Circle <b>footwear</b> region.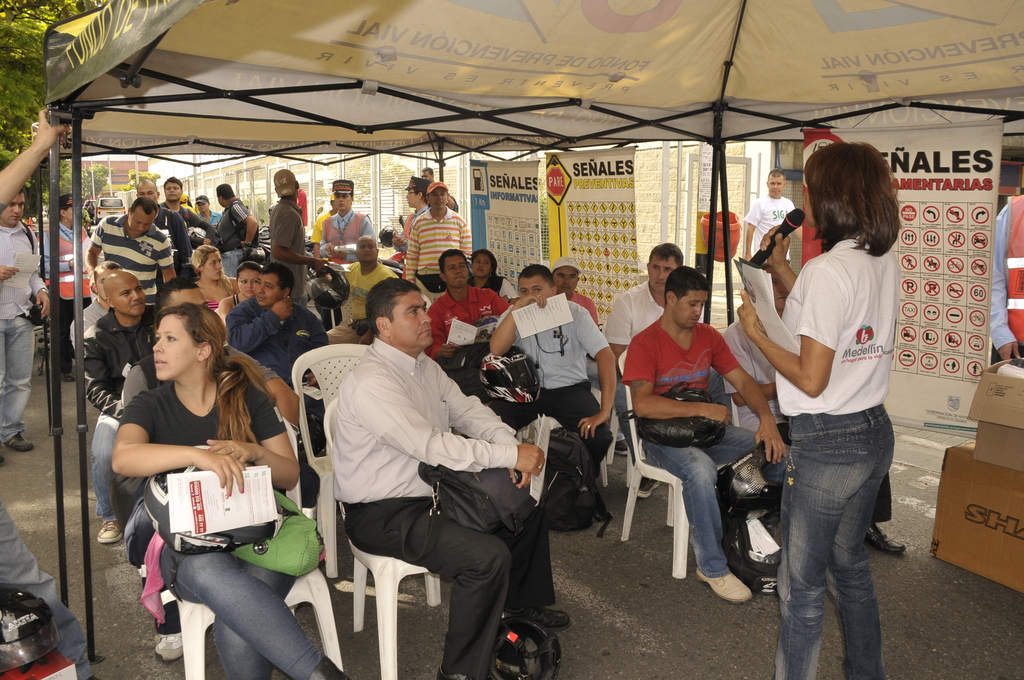
Region: x1=154, y1=631, x2=186, y2=661.
